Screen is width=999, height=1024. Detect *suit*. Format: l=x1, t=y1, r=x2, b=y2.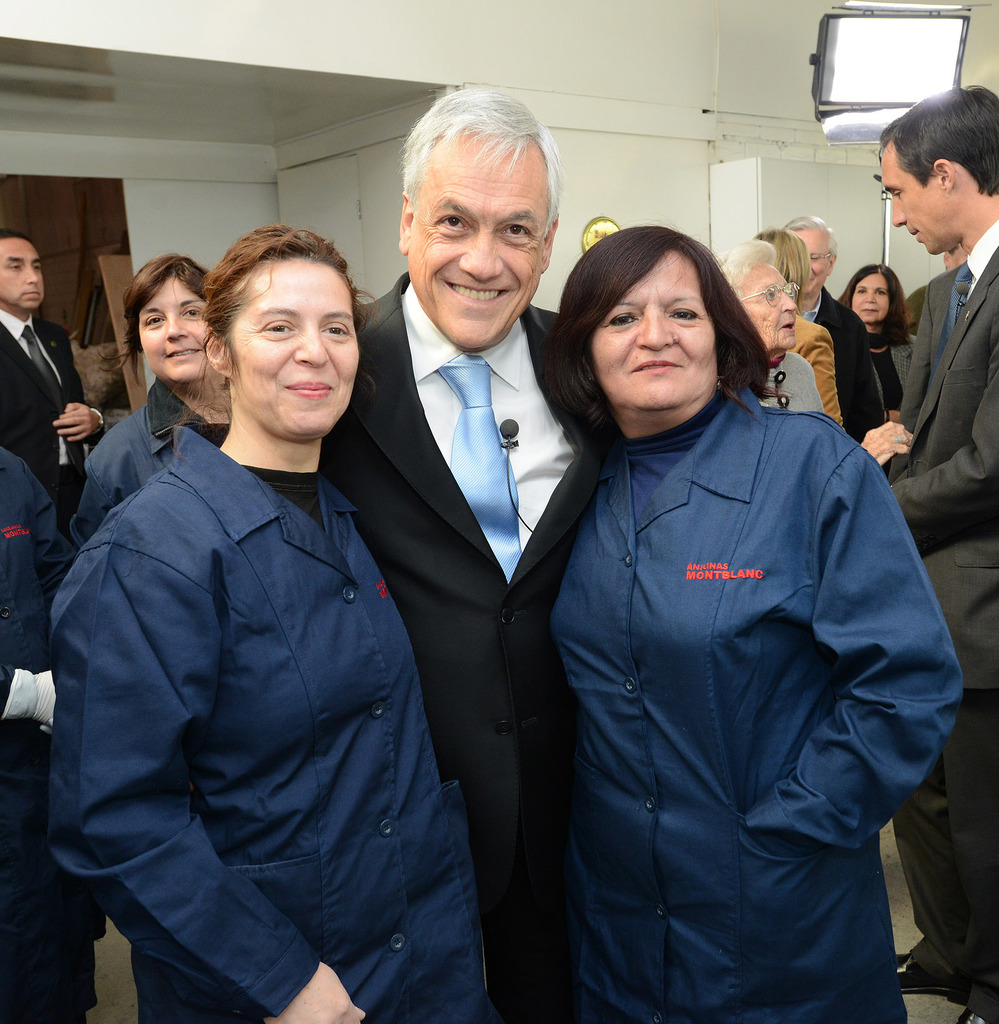
l=0, t=317, r=101, b=536.
